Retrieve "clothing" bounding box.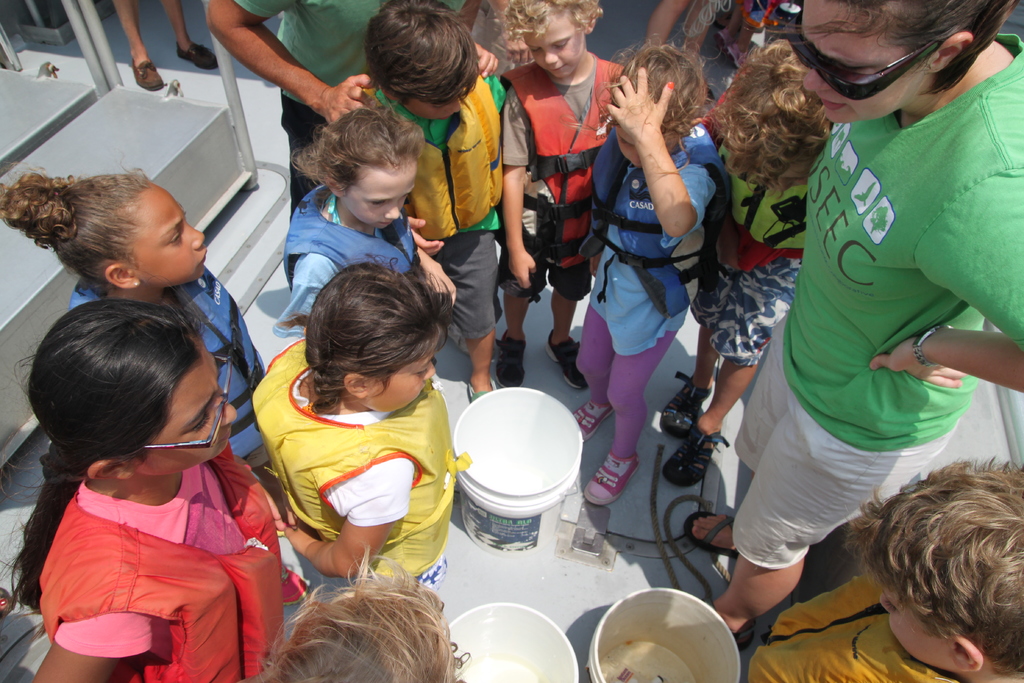
Bounding box: (238,0,461,279).
